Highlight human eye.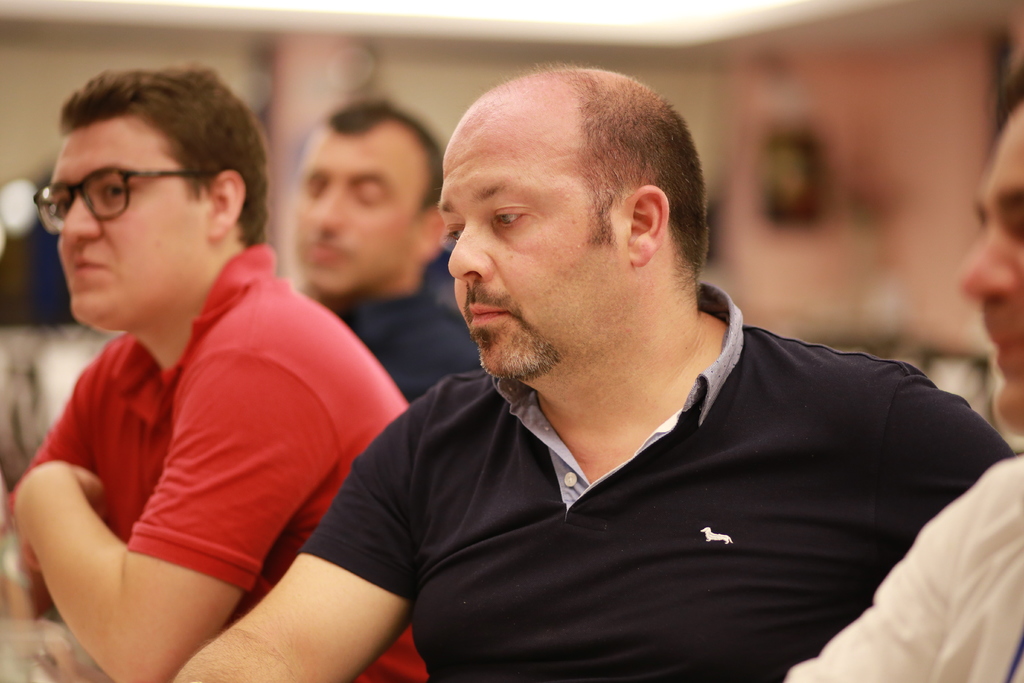
Highlighted region: {"x1": 492, "y1": 206, "x2": 527, "y2": 222}.
